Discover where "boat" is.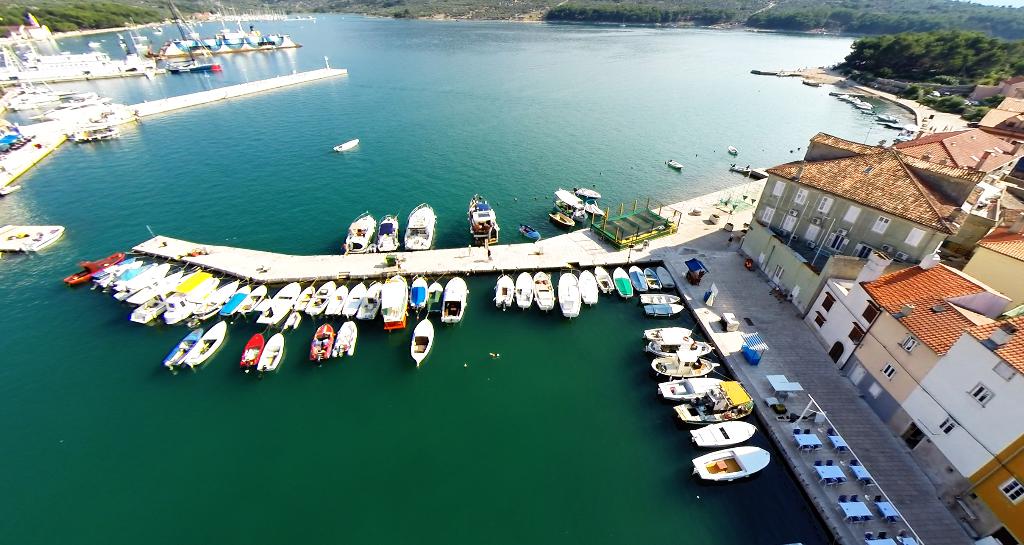
Discovered at (left=237, top=331, right=266, bottom=367).
